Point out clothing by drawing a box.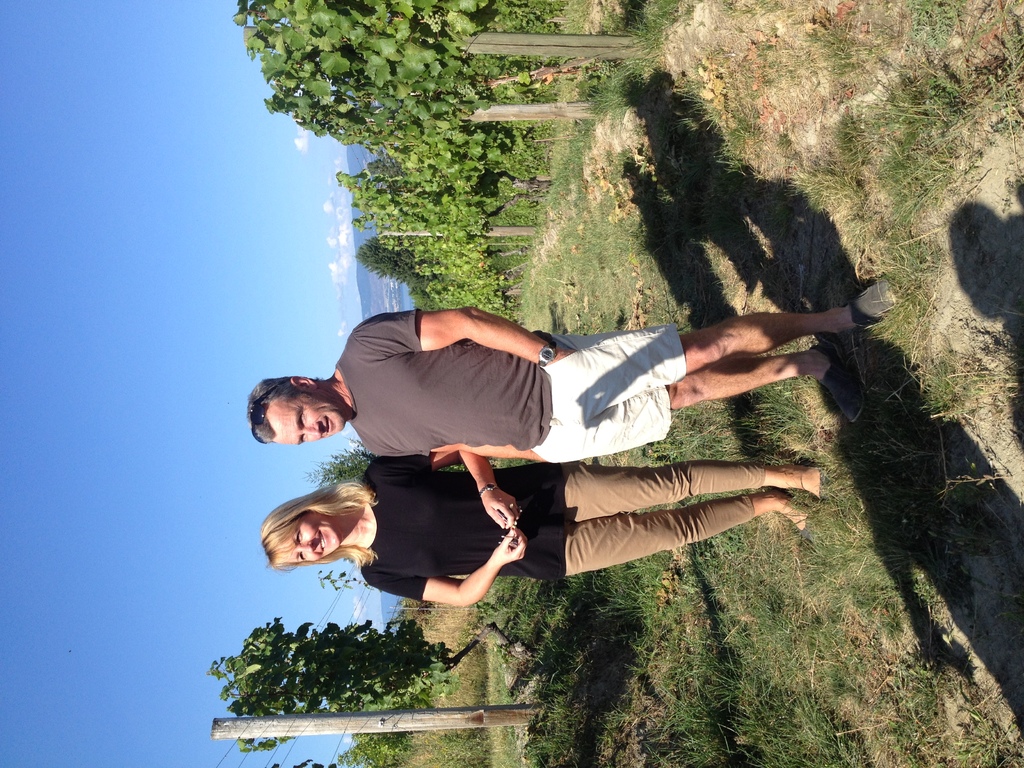
left=530, top=324, right=687, bottom=468.
